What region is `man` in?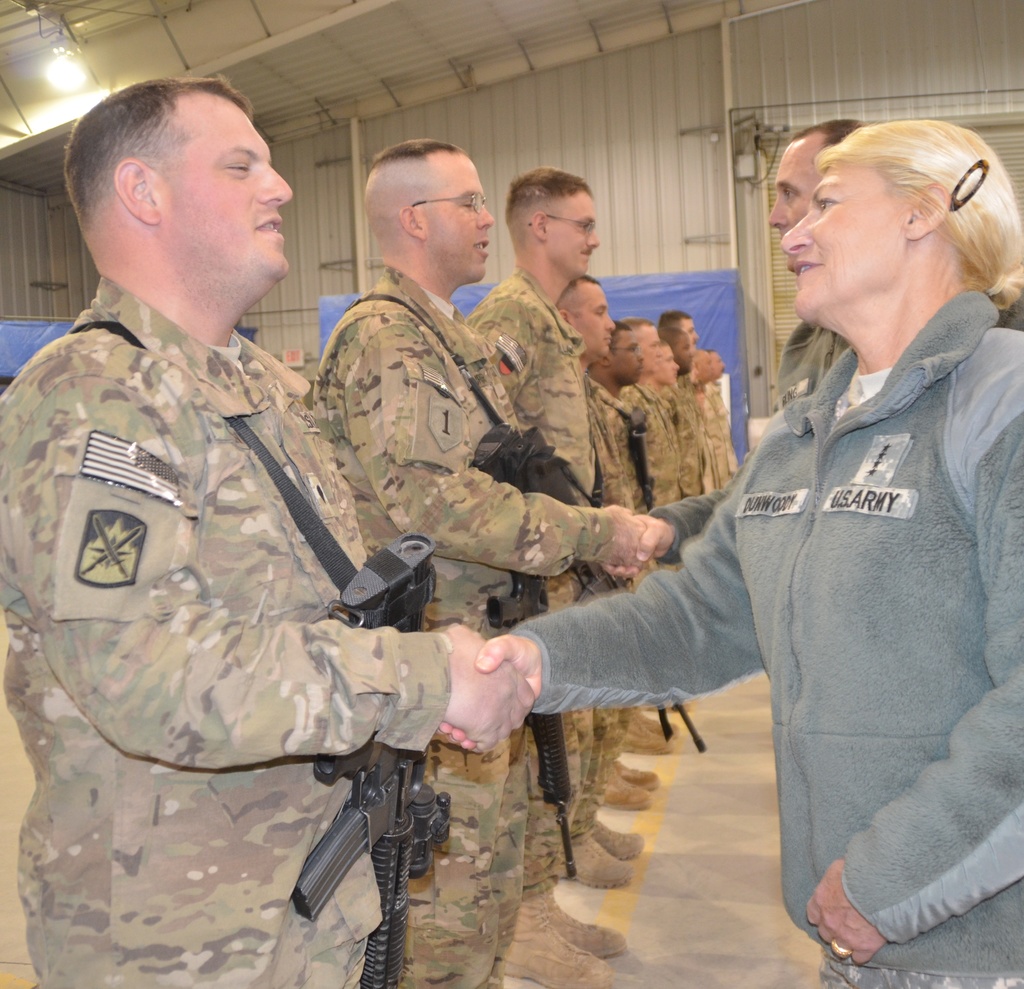
box=[0, 74, 535, 988].
